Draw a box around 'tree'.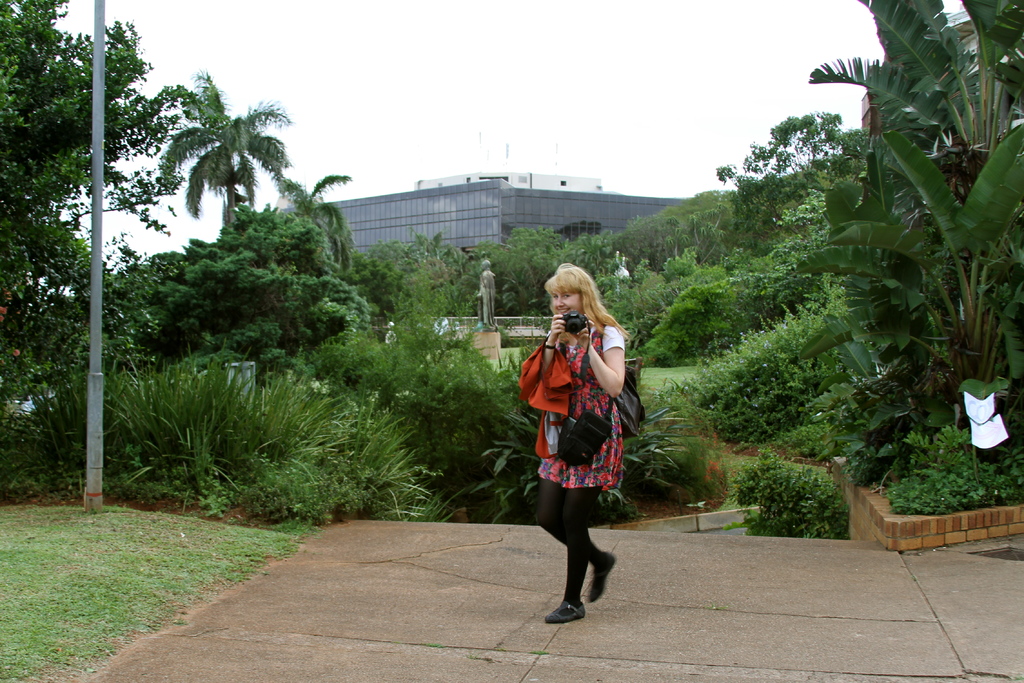
Rect(486, 214, 608, 309).
